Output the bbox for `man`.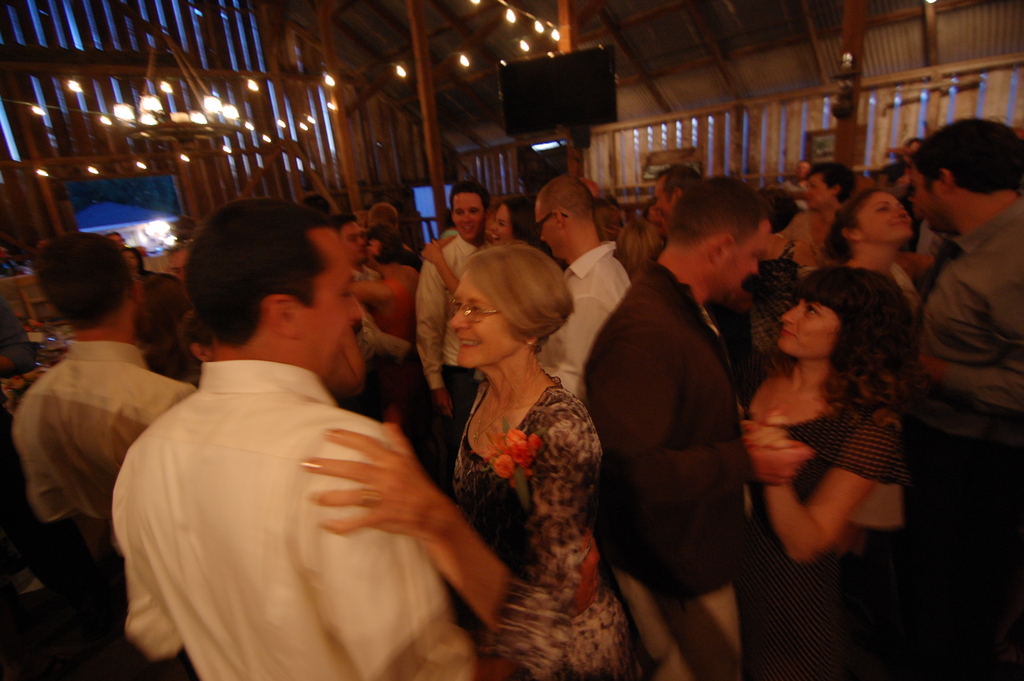
(left=397, top=168, right=504, bottom=451).
